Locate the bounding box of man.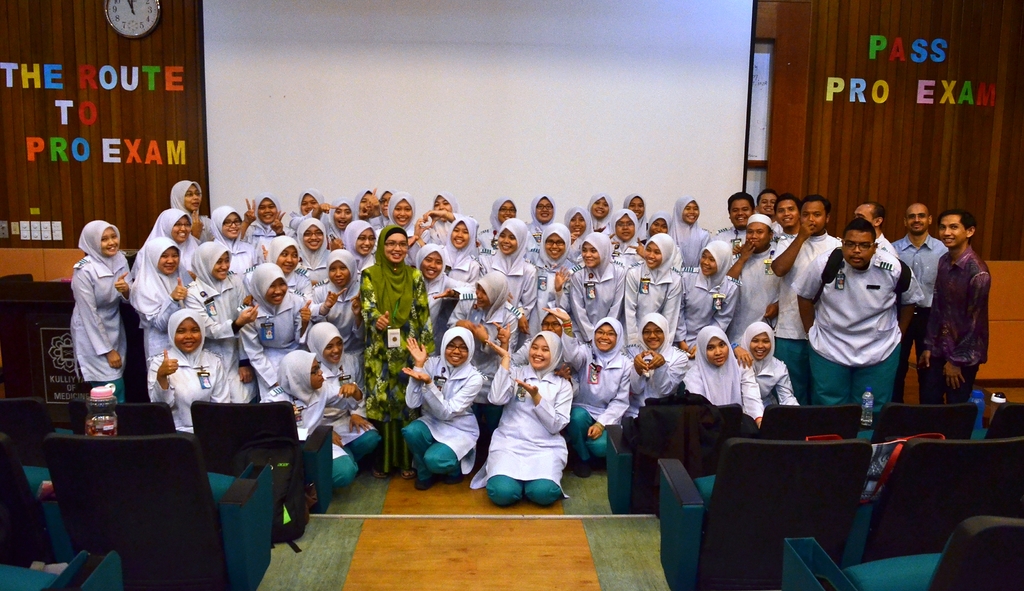
Bounding box: {"left": 808, "top": 195, "right": 922, "bottom": 420}.
